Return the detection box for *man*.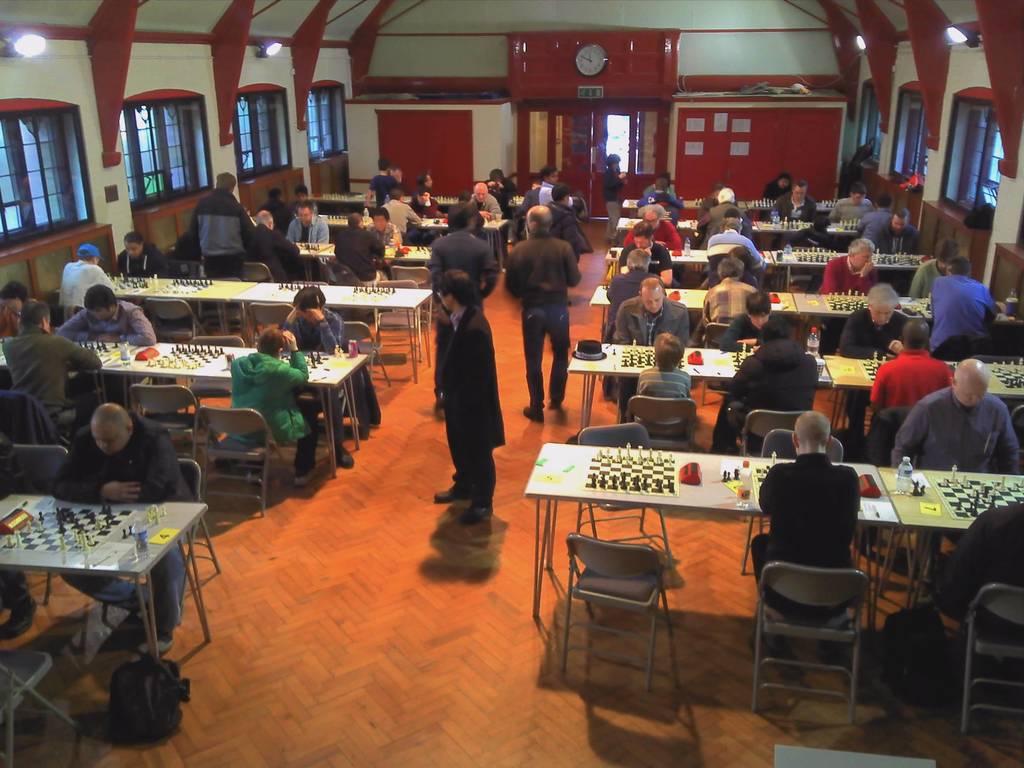
region(416, 257, 508, 530).
